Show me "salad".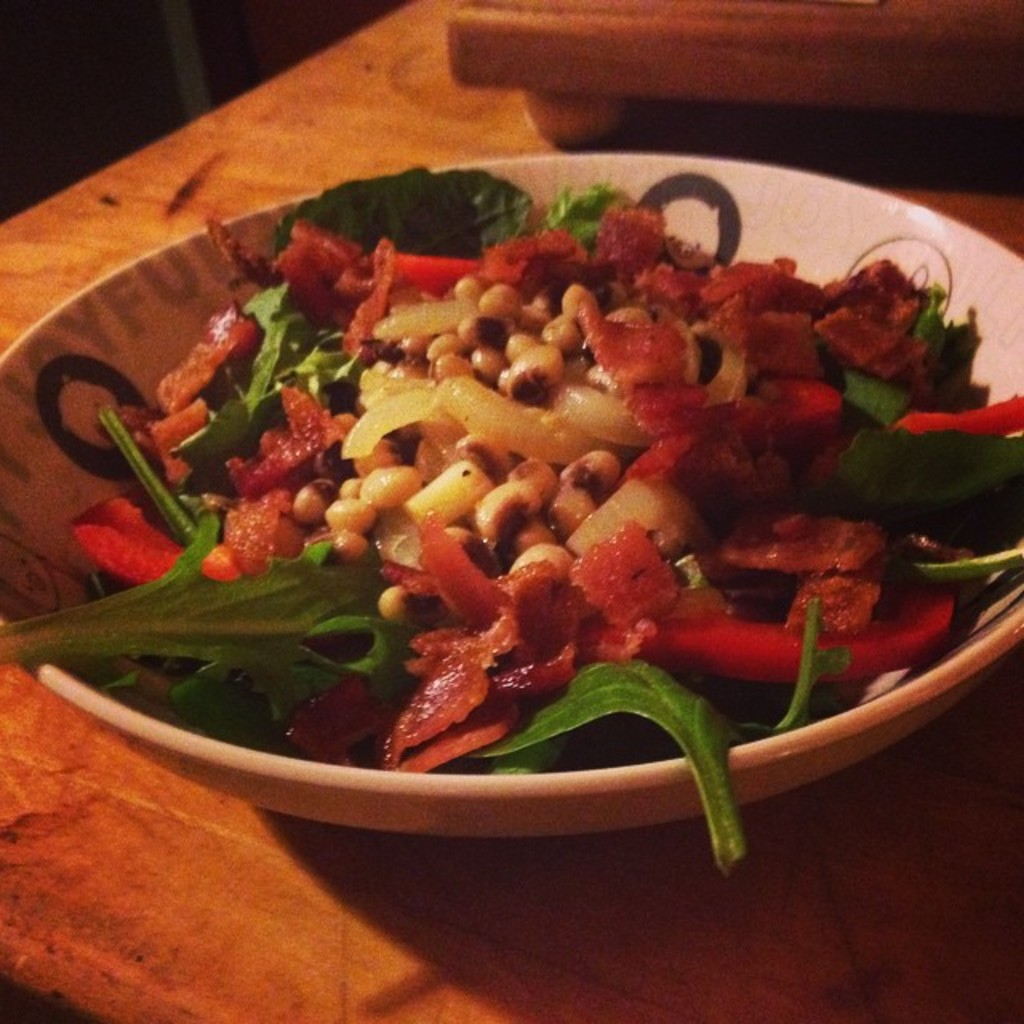
"salad" is here: select_region(3, 154, 1022, 874).
